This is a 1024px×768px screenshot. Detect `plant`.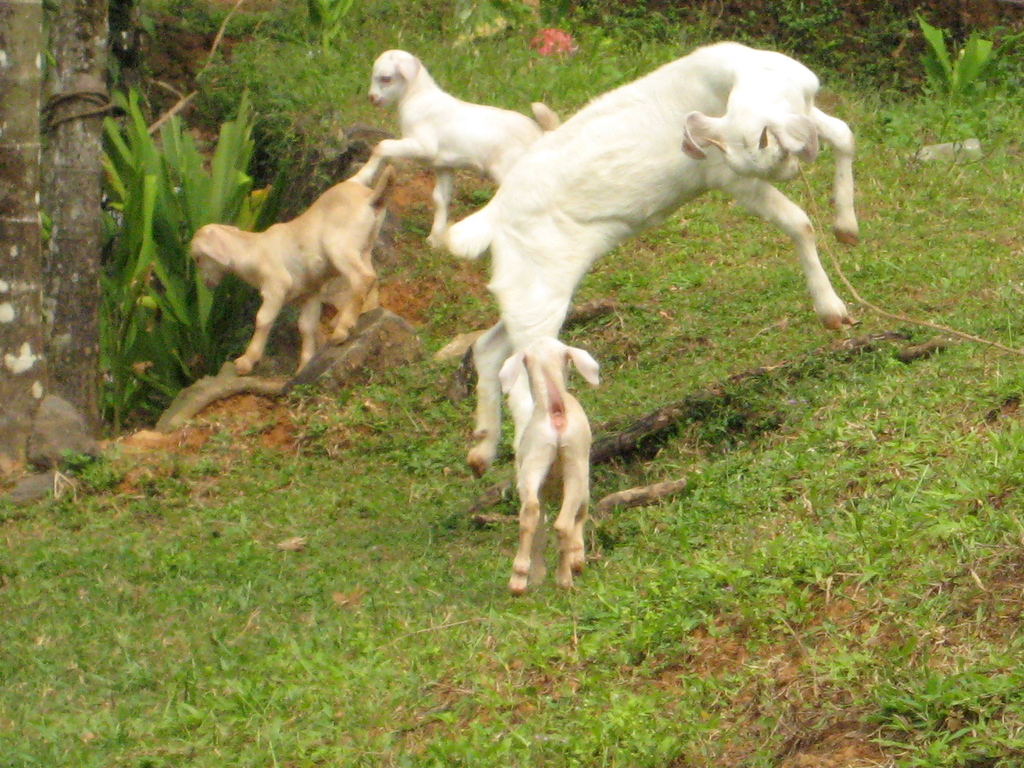
bbox=[917, 17, 987, 108].
